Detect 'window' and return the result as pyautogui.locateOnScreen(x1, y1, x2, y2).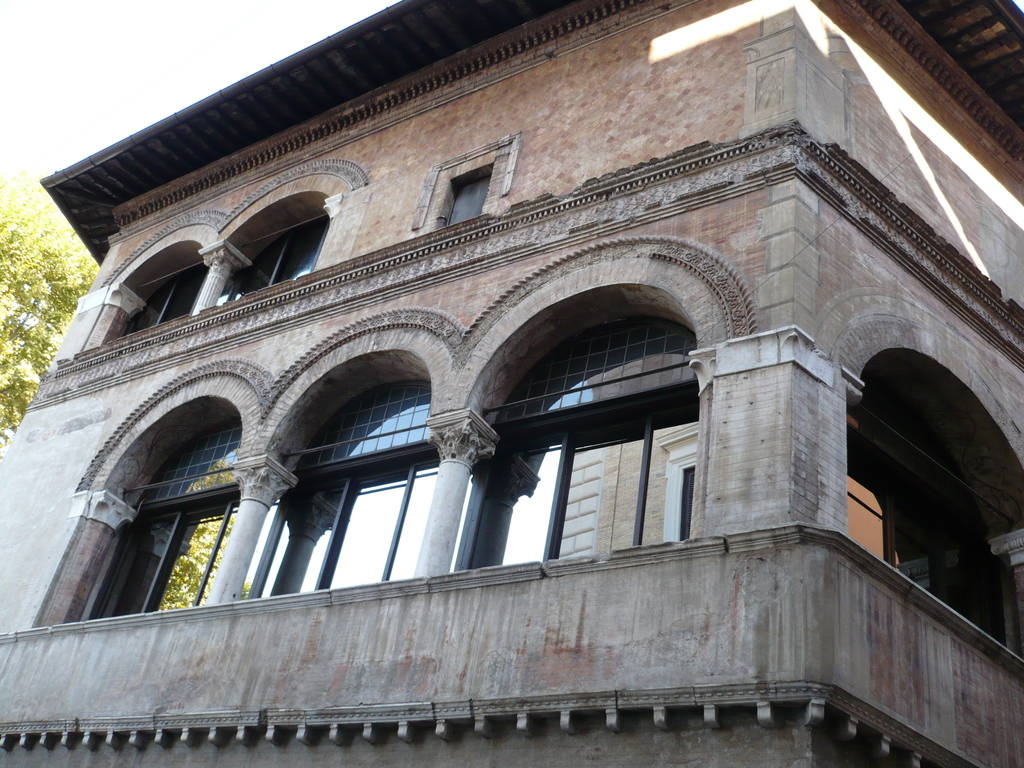
pyautogui.locateOnScreen(419, 144, 497, 220).
